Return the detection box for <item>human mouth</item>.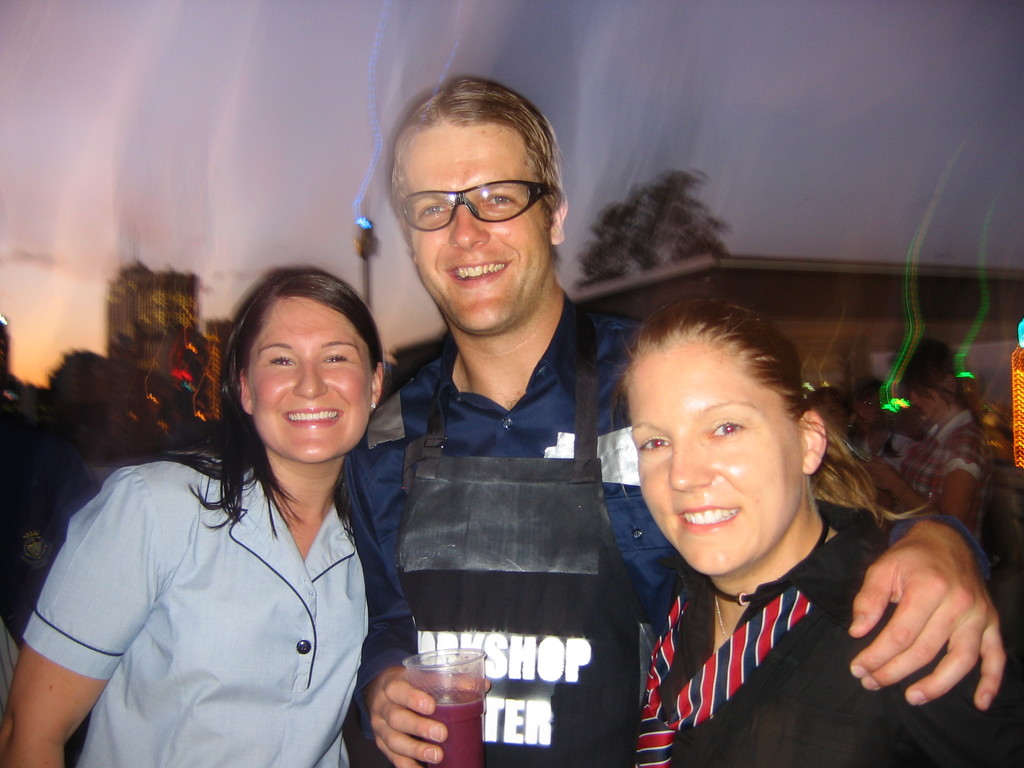
l=445, t=256, r=515, b=286.
